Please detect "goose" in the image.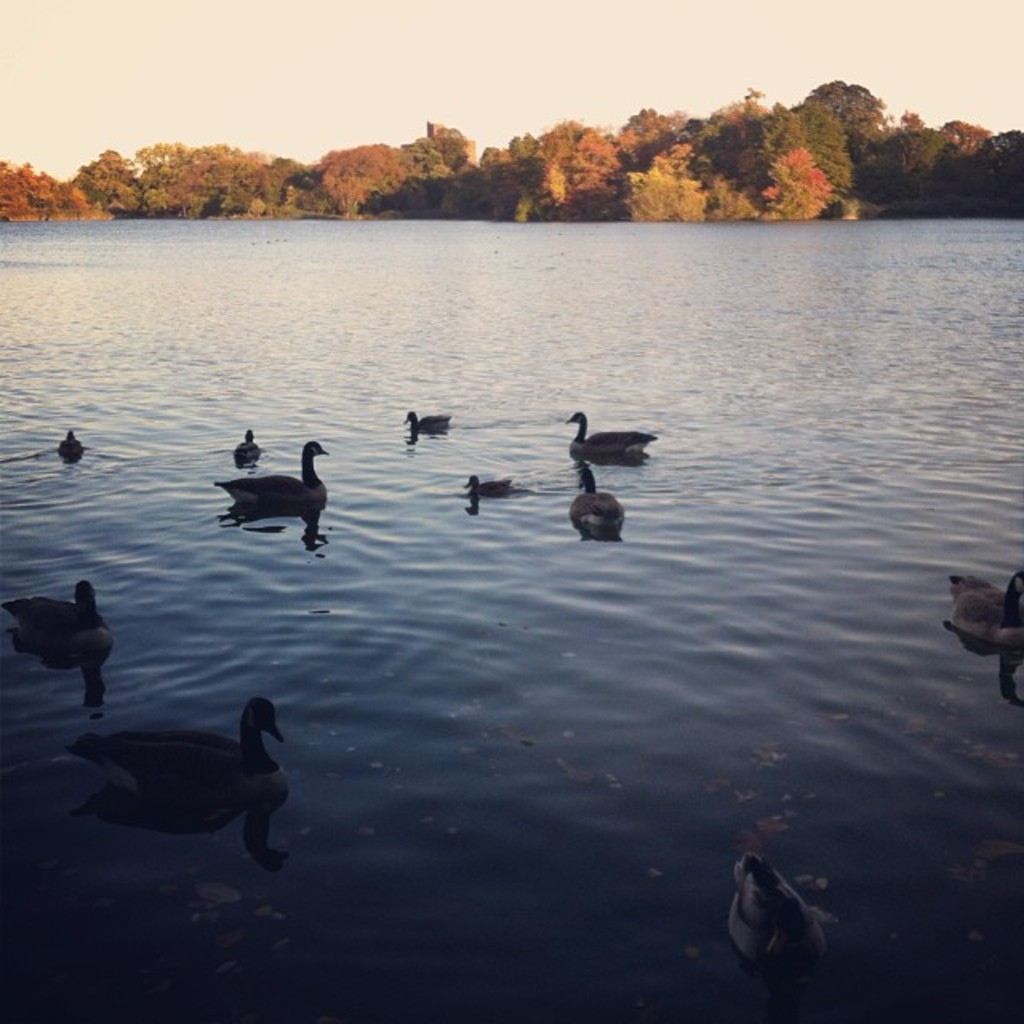
(58,427,83,461).
